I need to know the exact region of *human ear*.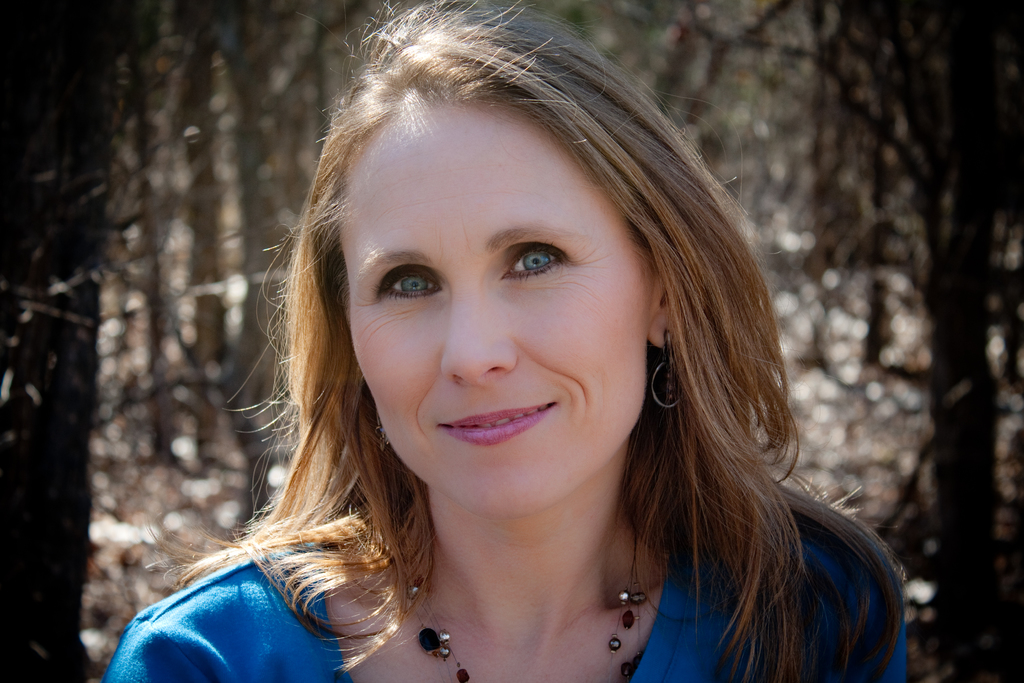
Region: Rect(648, 281, 672, 347).
